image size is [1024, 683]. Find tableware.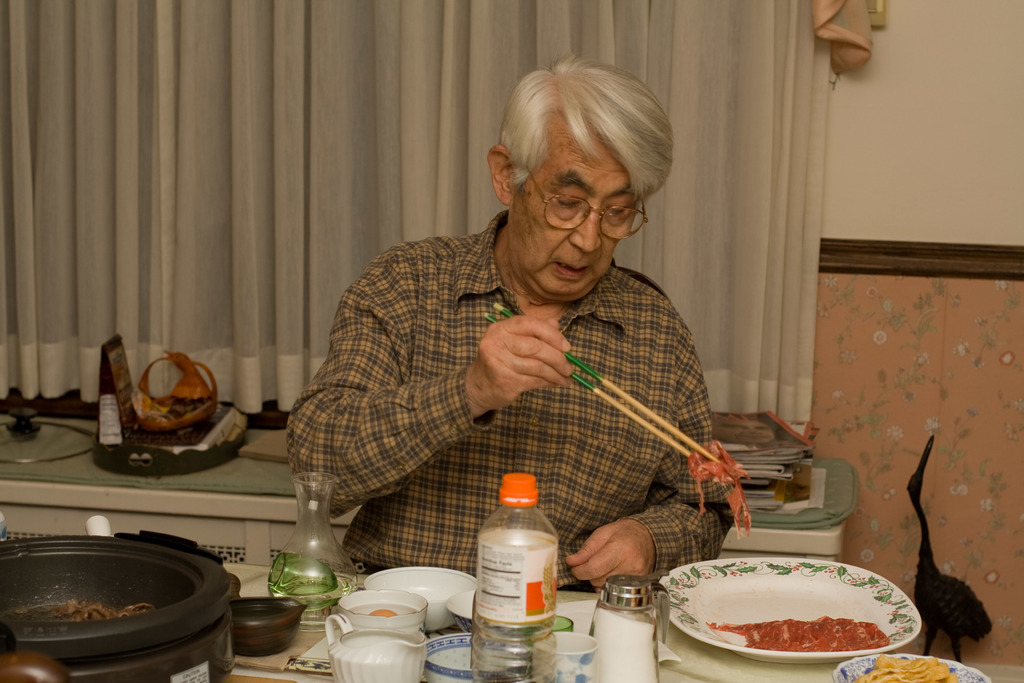
bbox=[269, 468, 358, 621].
